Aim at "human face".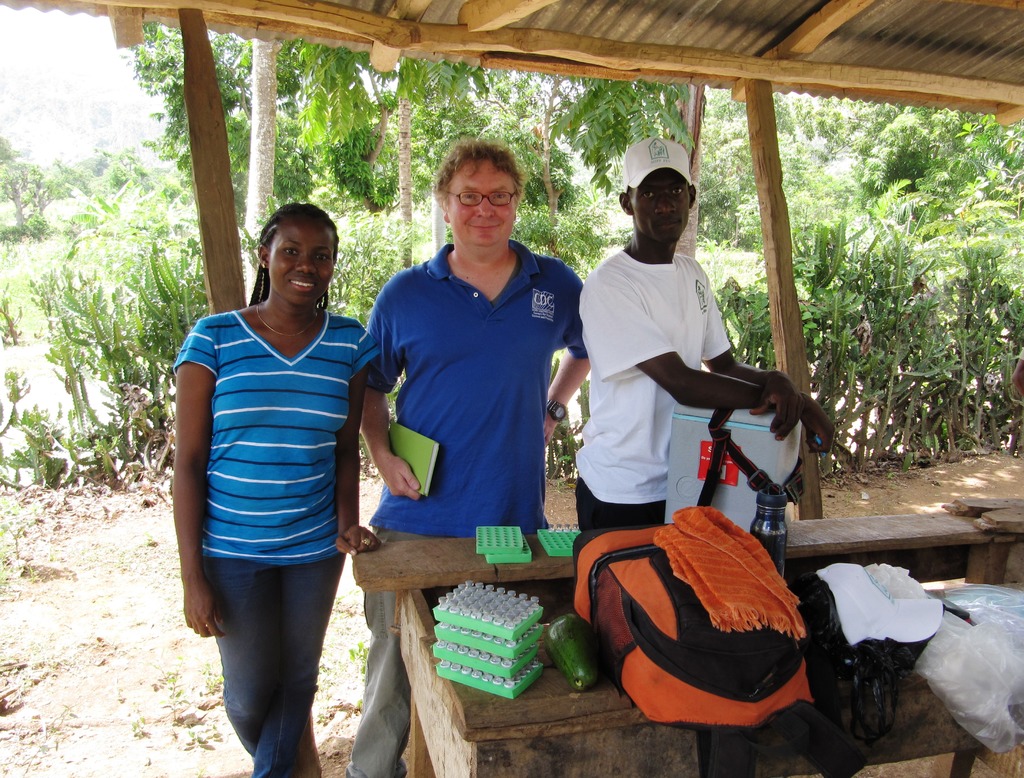
Aimed at bbox=[635, 169, 690, 246].
